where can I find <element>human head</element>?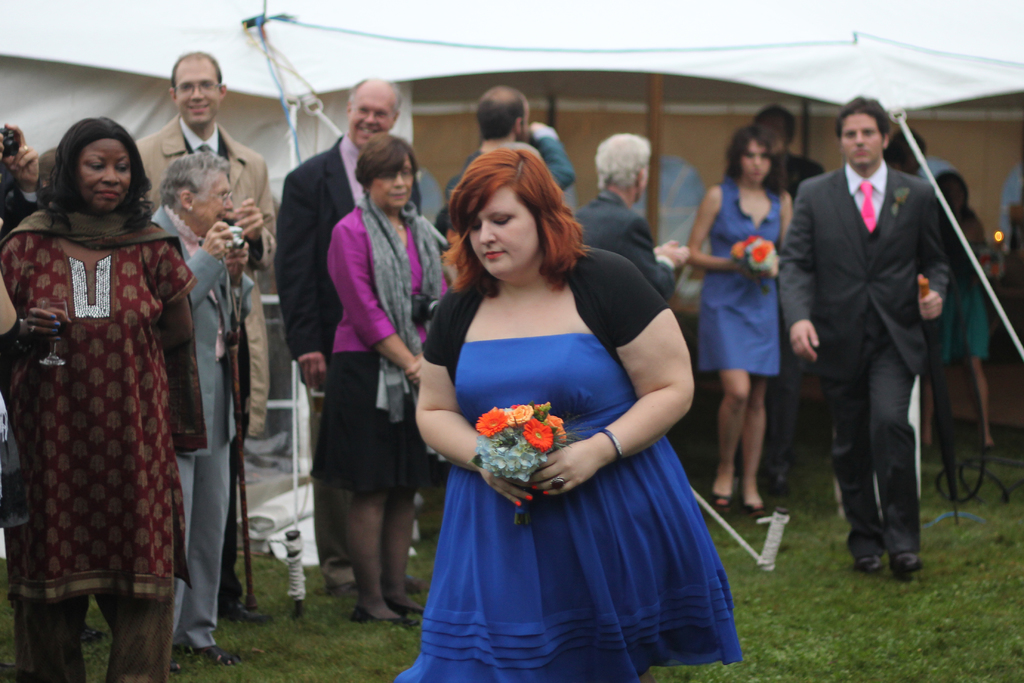
You can find it at [left=932, top=169, right=970, bottom=217].
